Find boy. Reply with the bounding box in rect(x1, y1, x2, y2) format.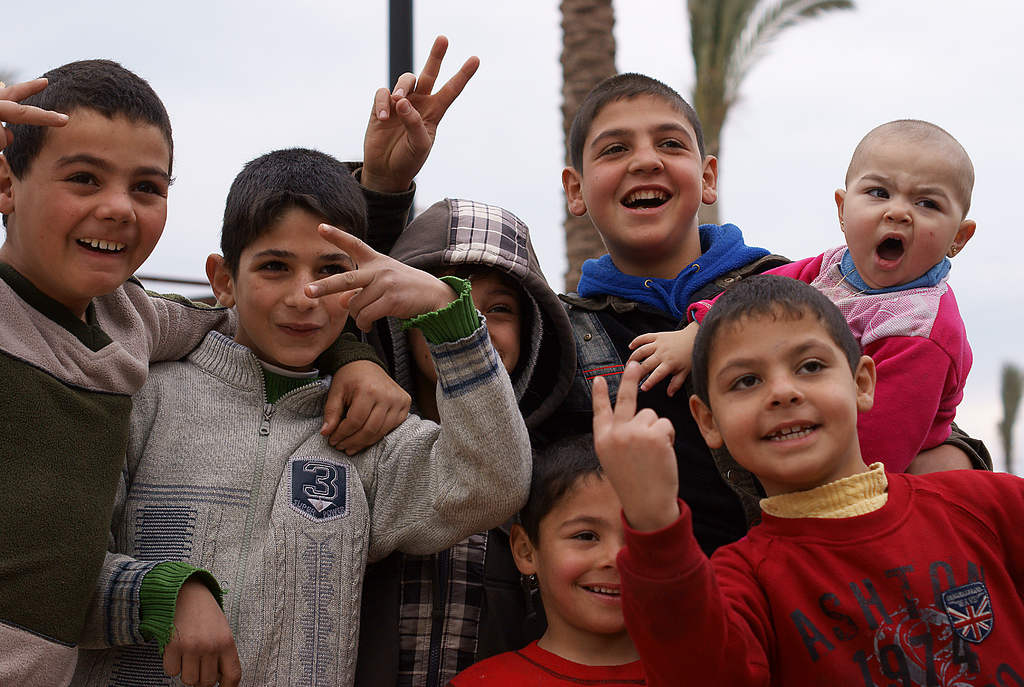
rect(340, 24, 990, 560).
